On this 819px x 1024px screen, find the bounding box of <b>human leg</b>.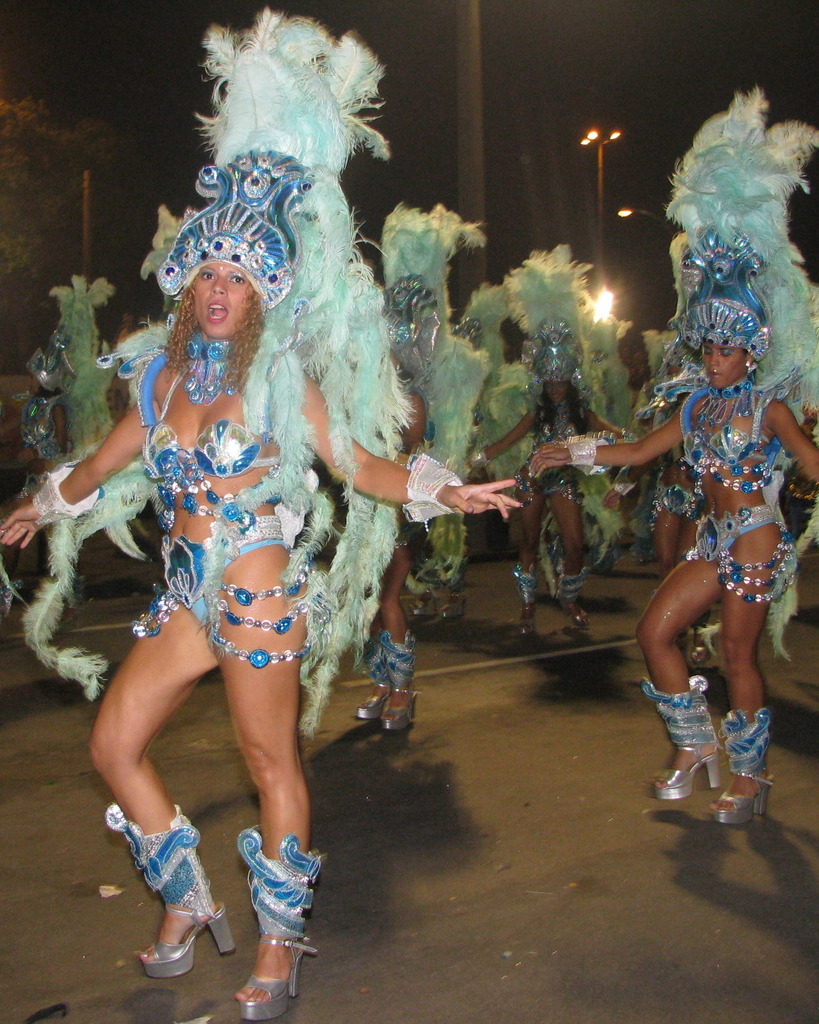
Bounding box: rect(556, 493, 589, 626).
